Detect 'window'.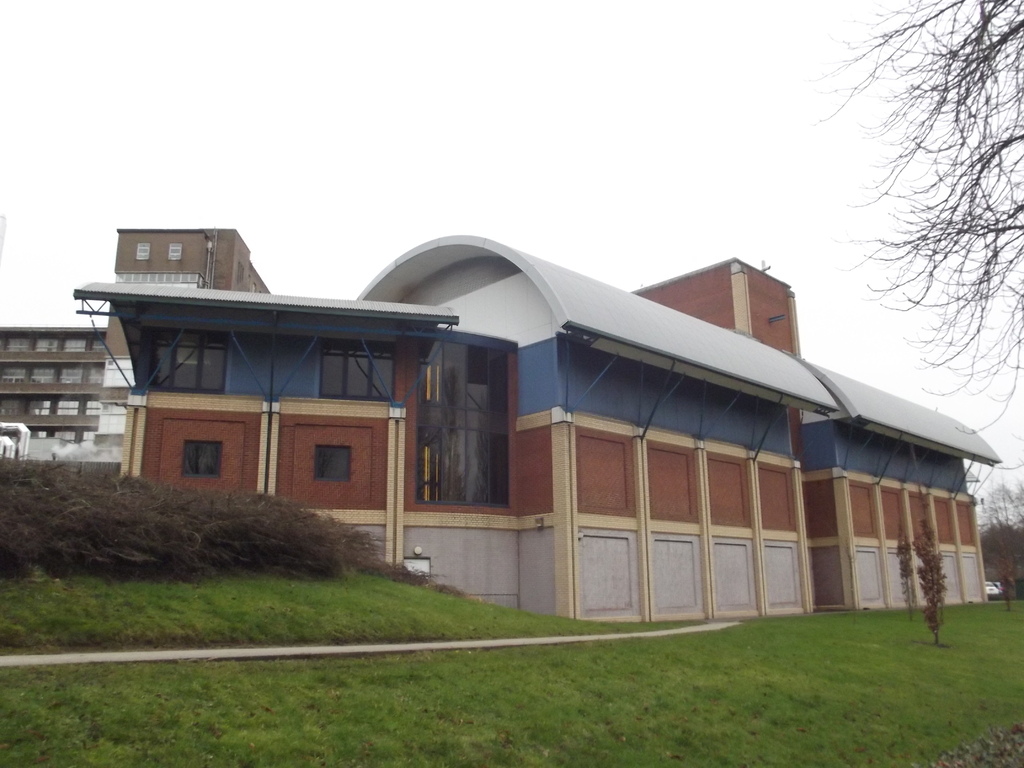
Detected at <region>253, 282, 260, 292</region>.
